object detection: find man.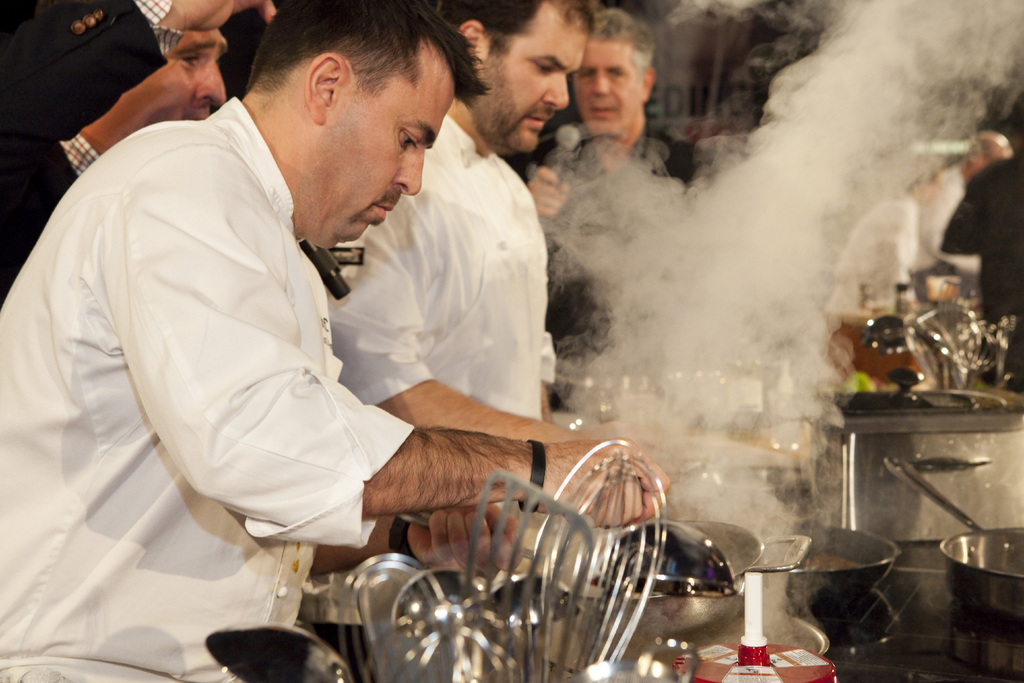
crop(0, 0, 278, 293).
